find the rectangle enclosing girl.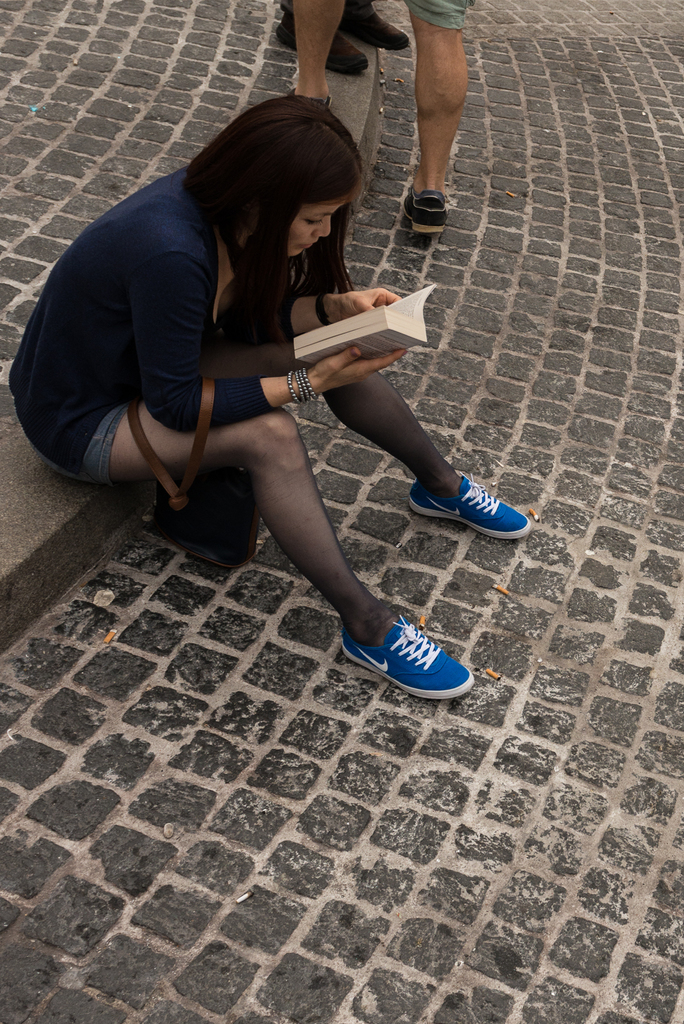
<region>8, 88, 533, 703</region>.
